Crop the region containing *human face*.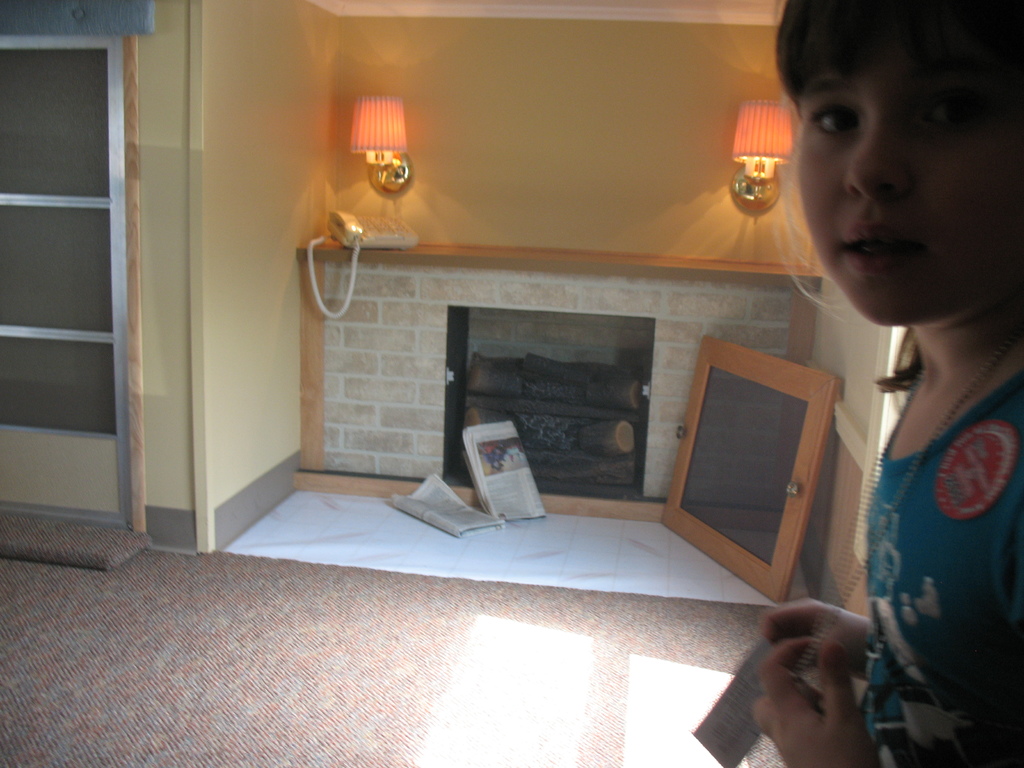
Crop region: 787 12 1010 321.
